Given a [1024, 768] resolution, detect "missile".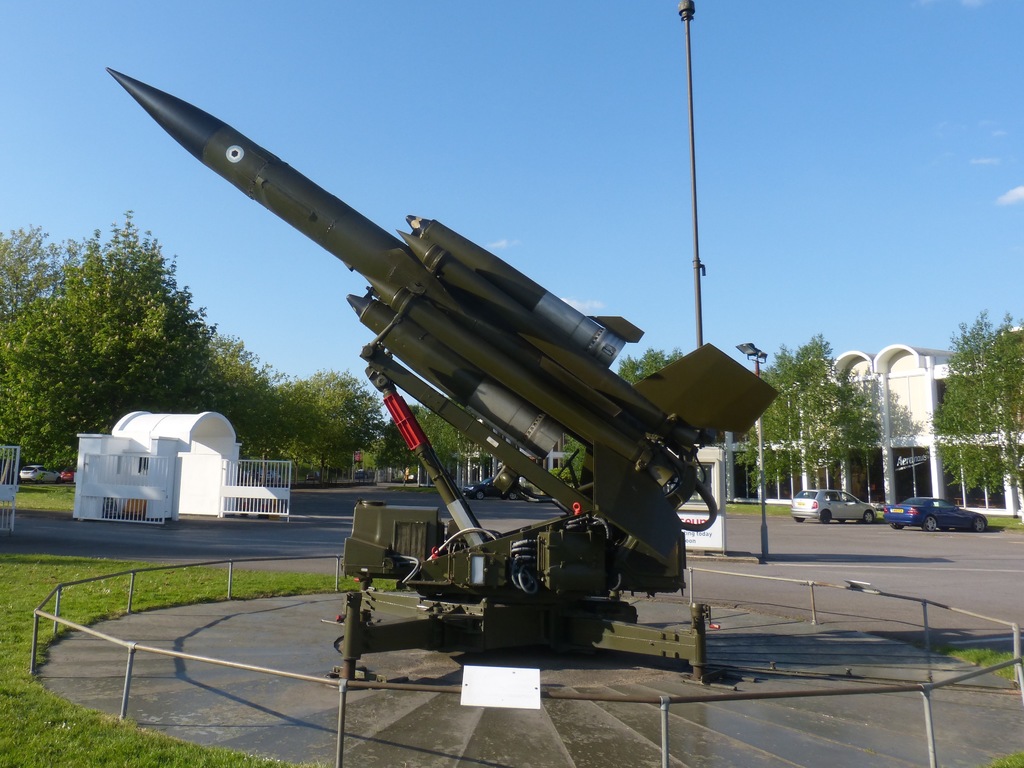
detection(102, 65, 780, 563).
